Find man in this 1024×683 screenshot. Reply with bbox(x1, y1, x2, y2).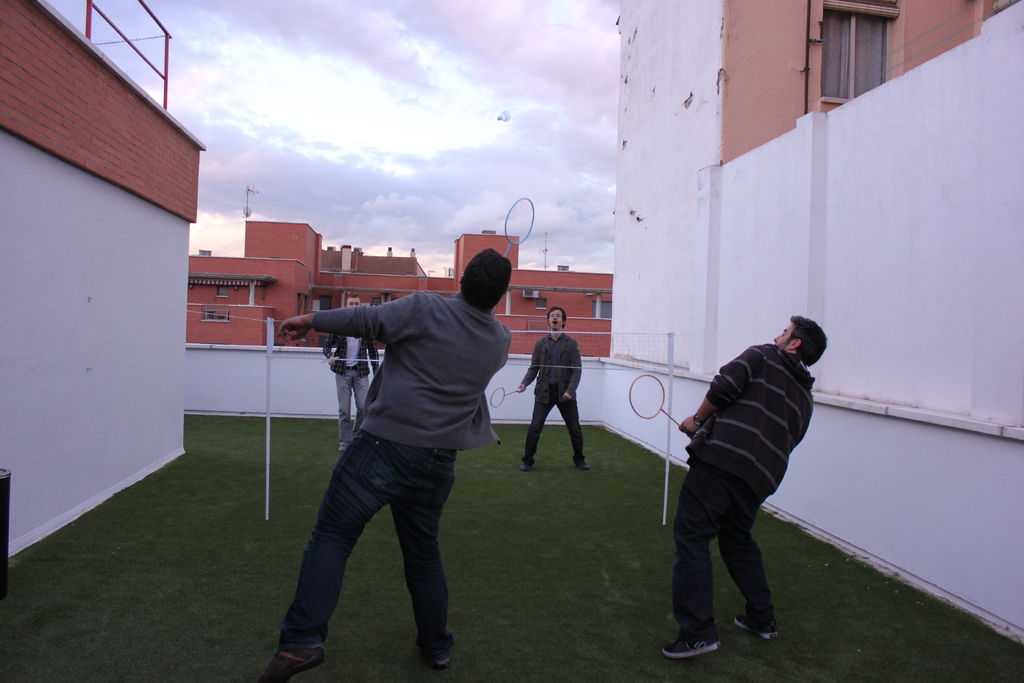
bbox(661, 314, 829, 661).
